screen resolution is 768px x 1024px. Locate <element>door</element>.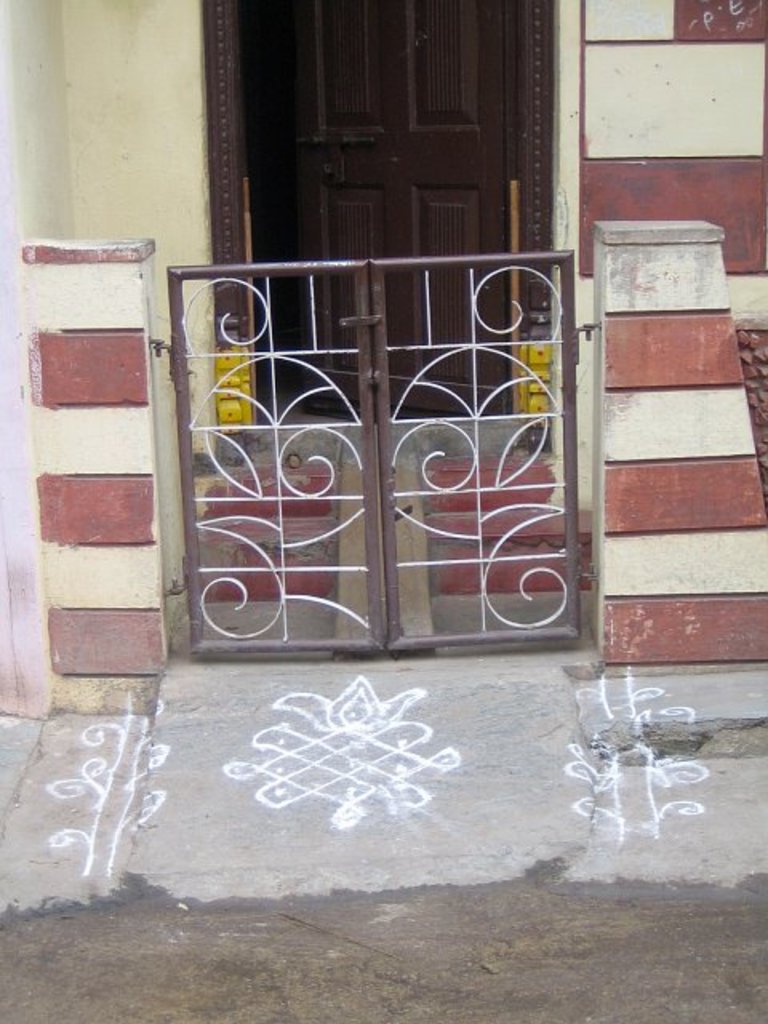
(x1=256, y1=0, x2=506, y2=414).
